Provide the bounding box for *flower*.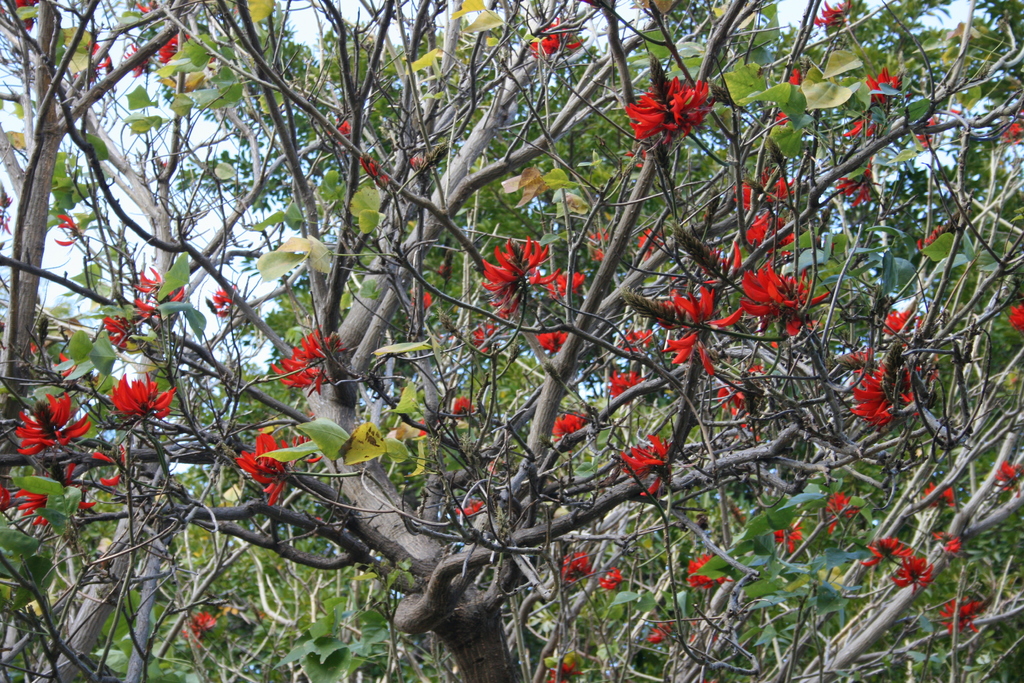
l=13, t=390, r=86, b=458.
